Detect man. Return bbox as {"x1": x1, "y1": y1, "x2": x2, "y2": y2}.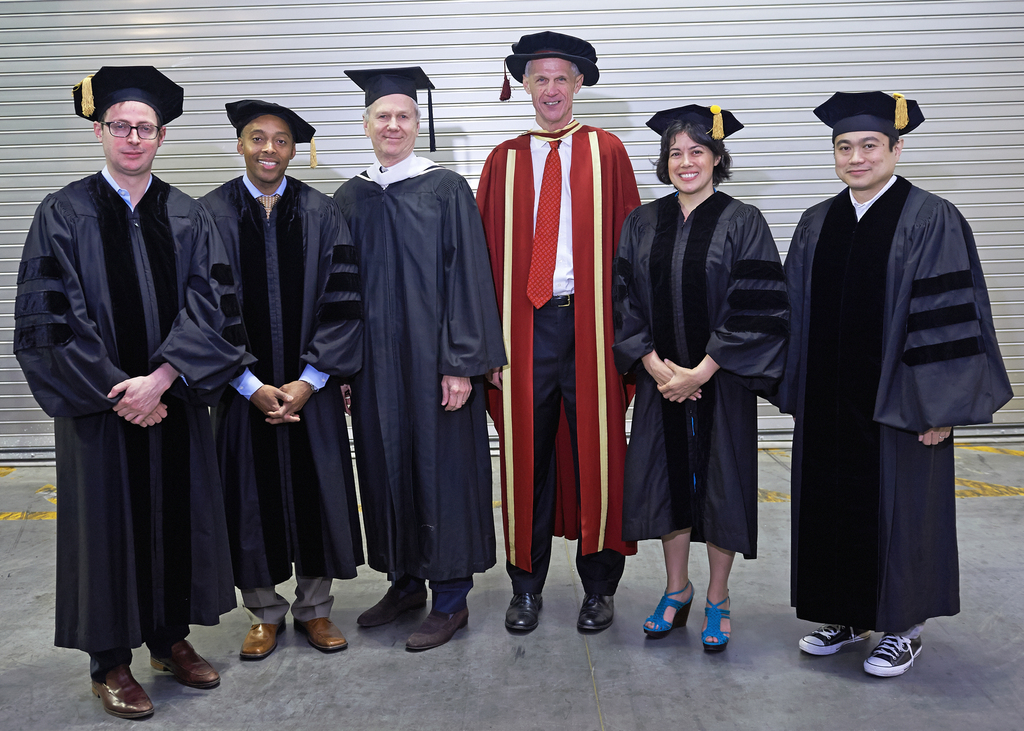
{"x1": 781, "y1": 58, "x2": 993, "y2": 680}.
